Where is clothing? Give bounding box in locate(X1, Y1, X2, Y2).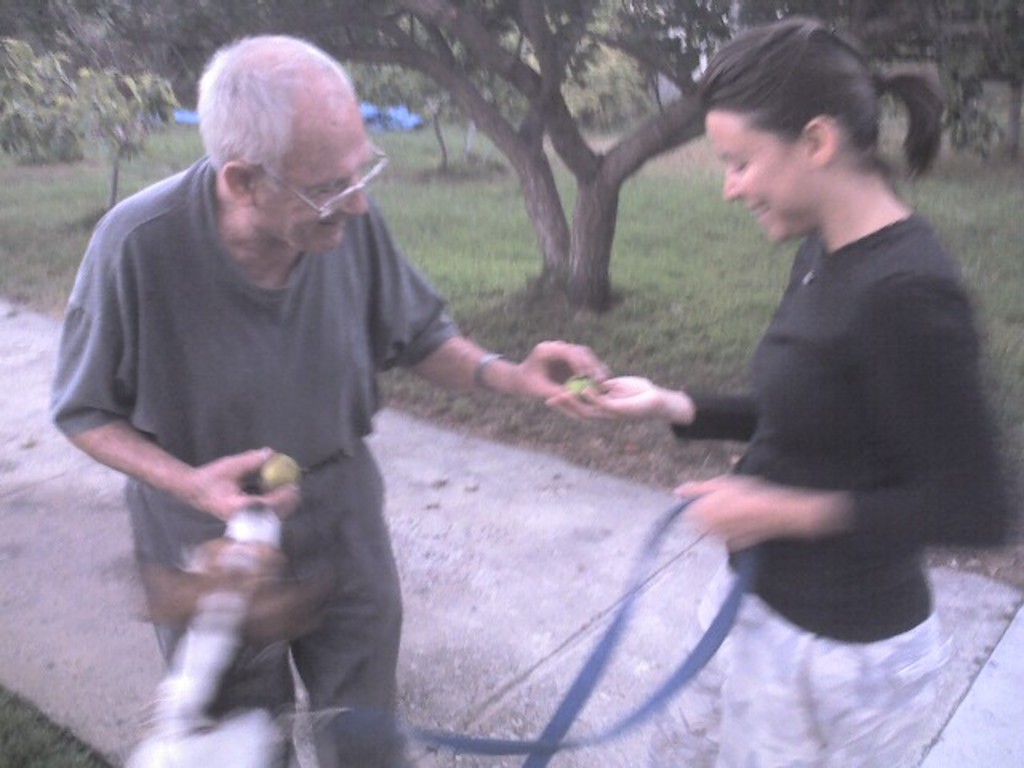
locate(38, 198, 462, 766).
